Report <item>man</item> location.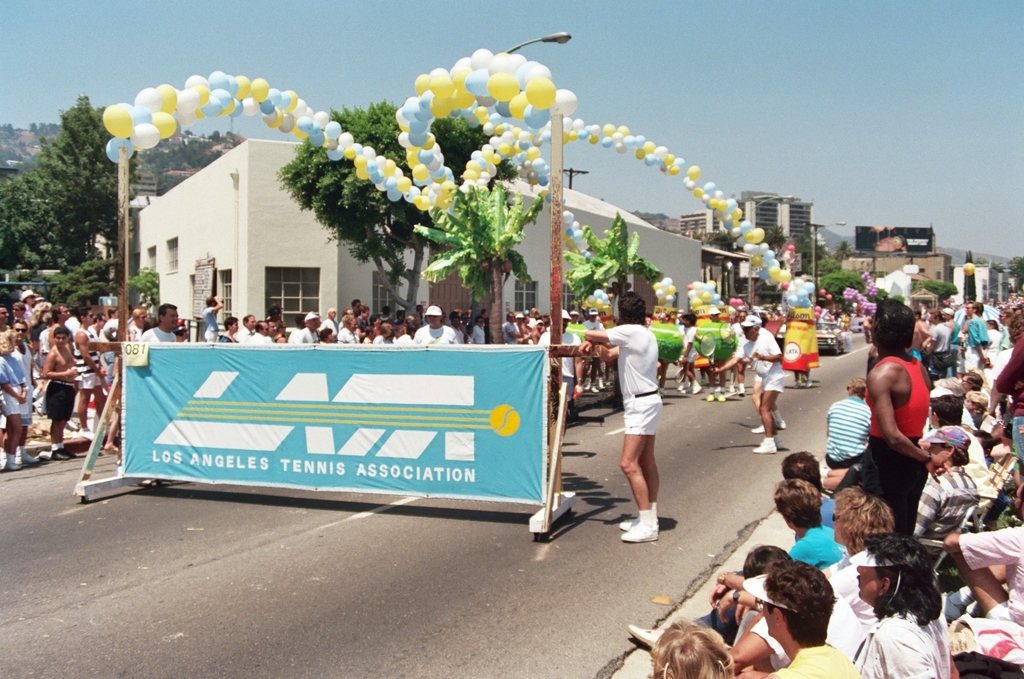
Report: pyautogui.locateOnScreen(844, 294, 956, 535).
